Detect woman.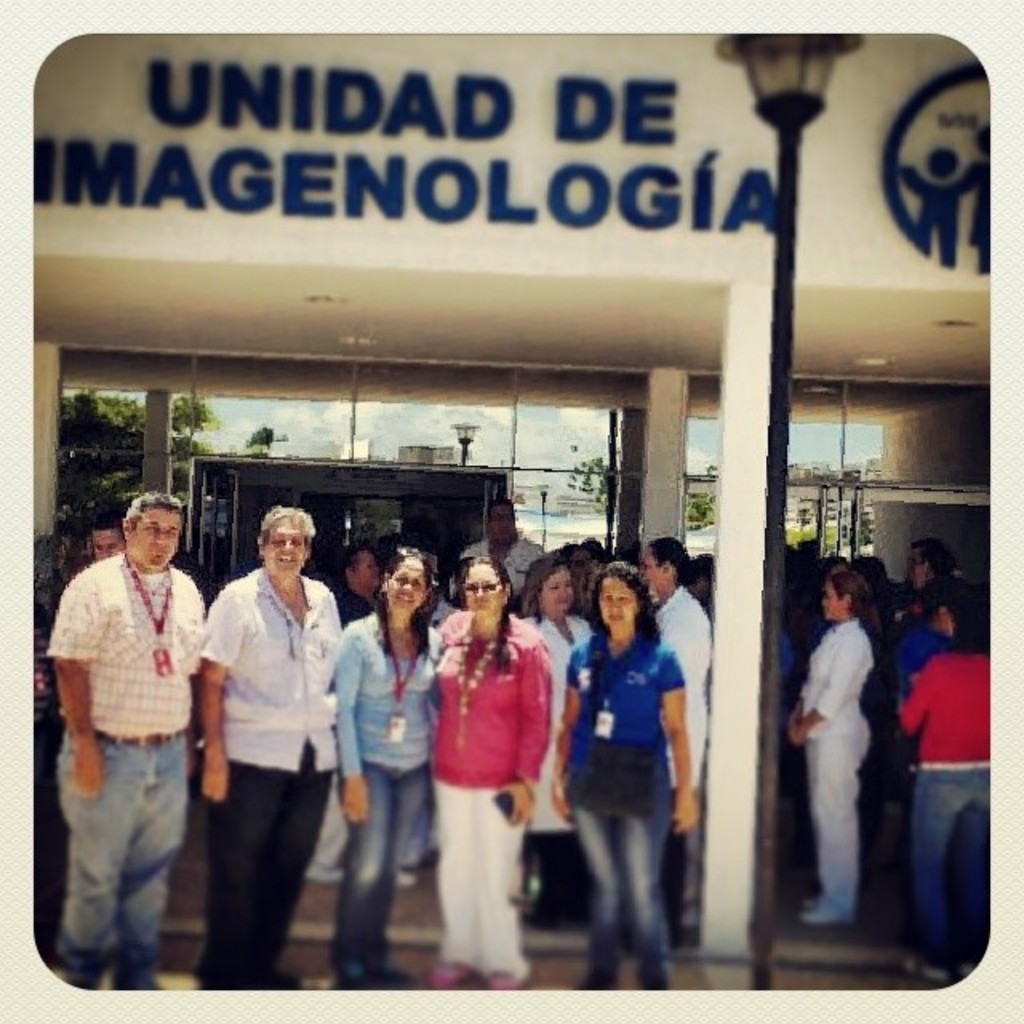
Detected at 299, 555, 381, 888.
